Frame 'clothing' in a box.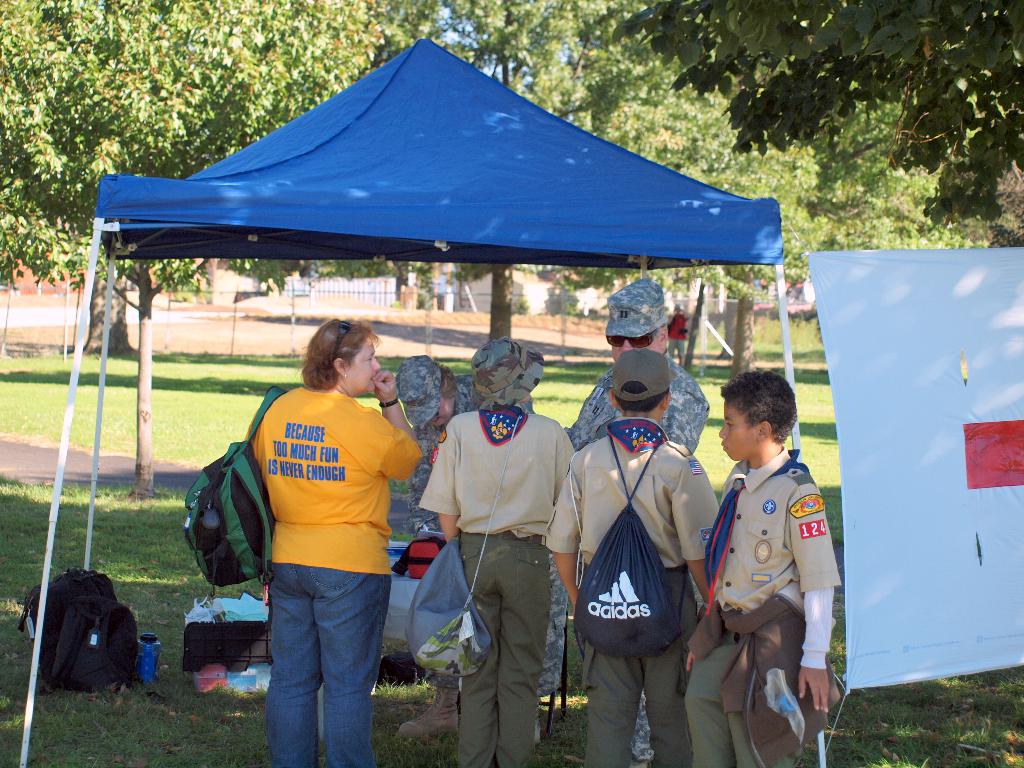
[220, 355, 412, 698].
